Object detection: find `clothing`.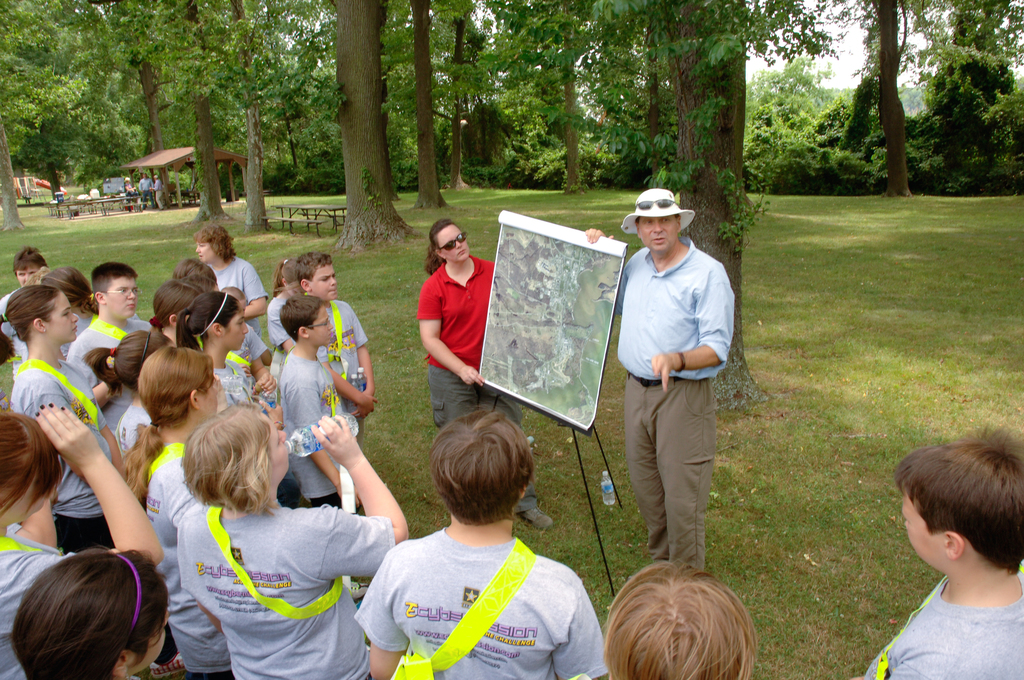
crop(61, 314, 94, 357).
